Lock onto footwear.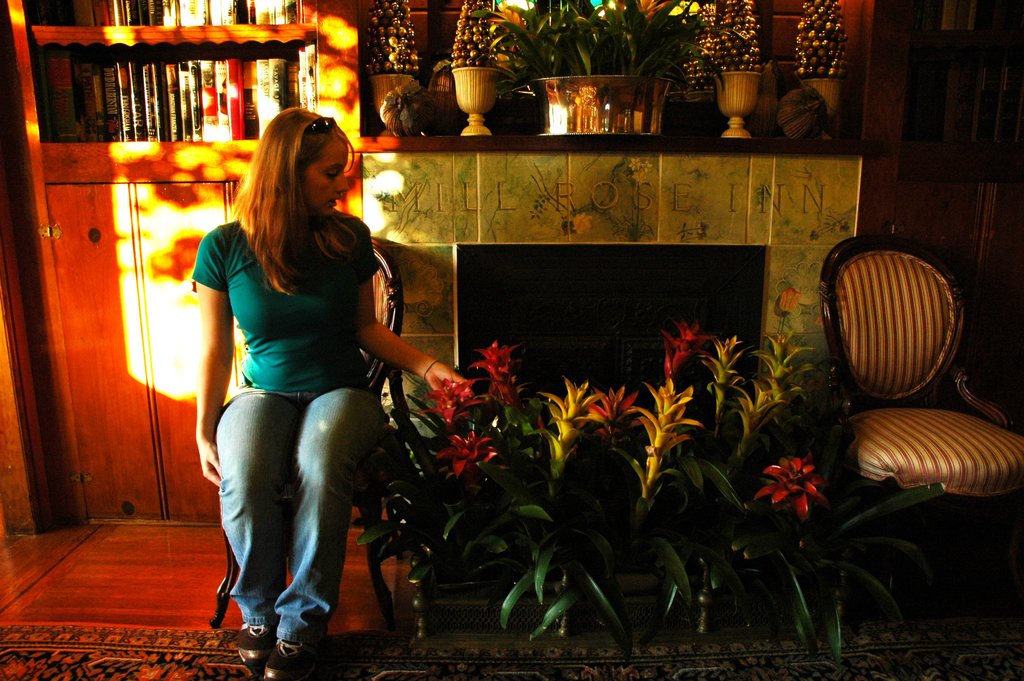
Locked: [260, 636, 318, 680].
